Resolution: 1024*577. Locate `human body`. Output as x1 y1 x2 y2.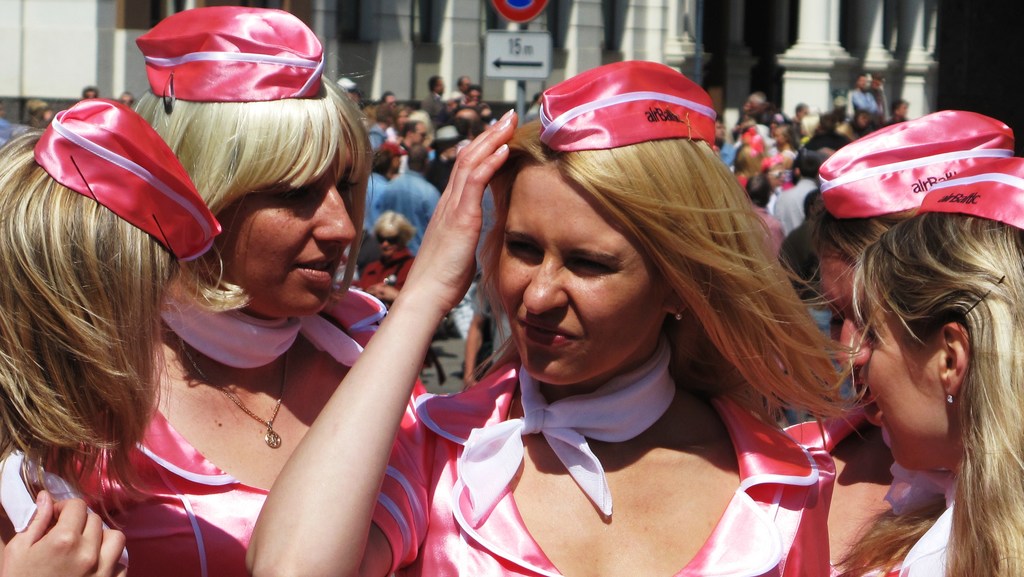
378 162 440 263.
